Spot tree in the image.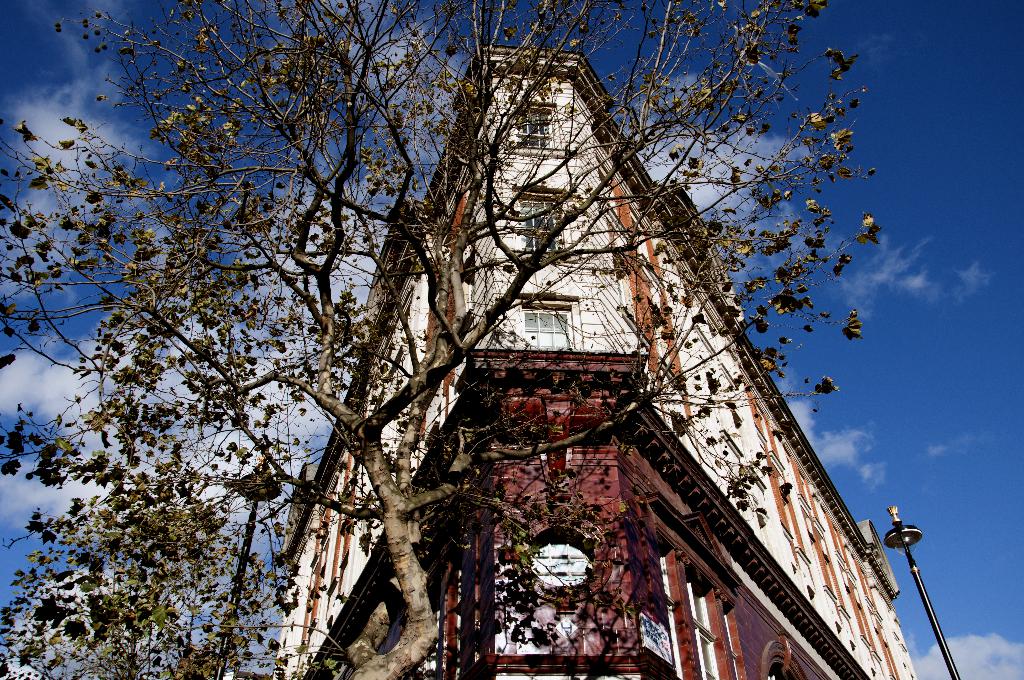
tree found at region(28, 0, 938, 674).
